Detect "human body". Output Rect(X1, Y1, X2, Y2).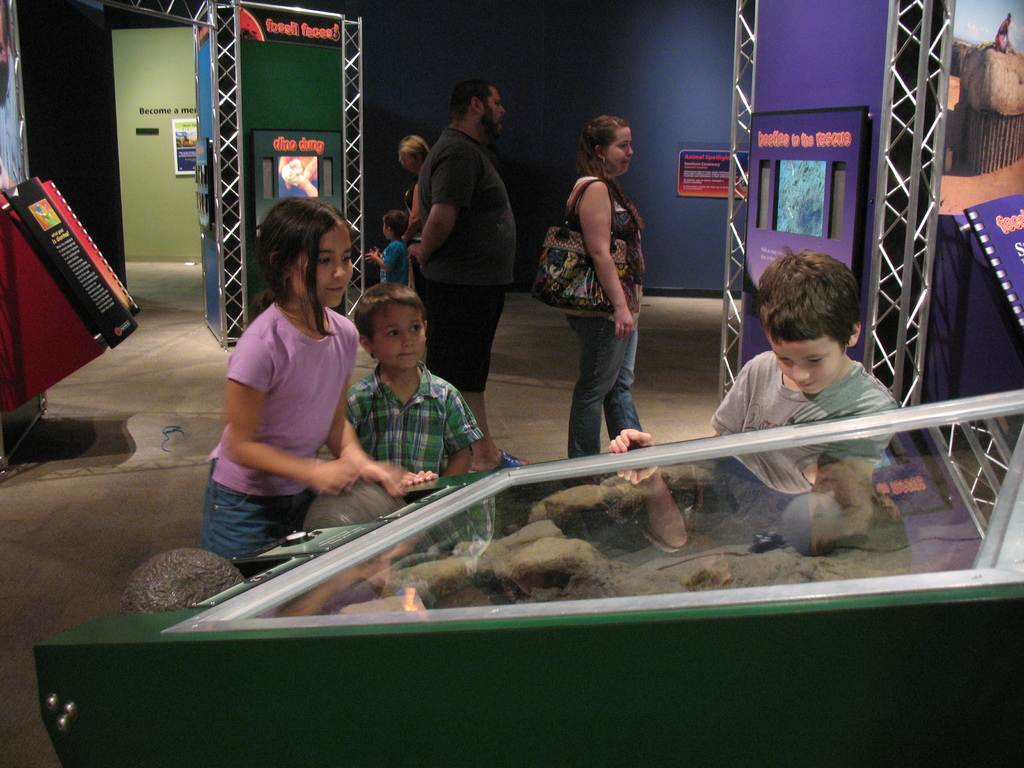
Rect(407, 72, 524, 455).
